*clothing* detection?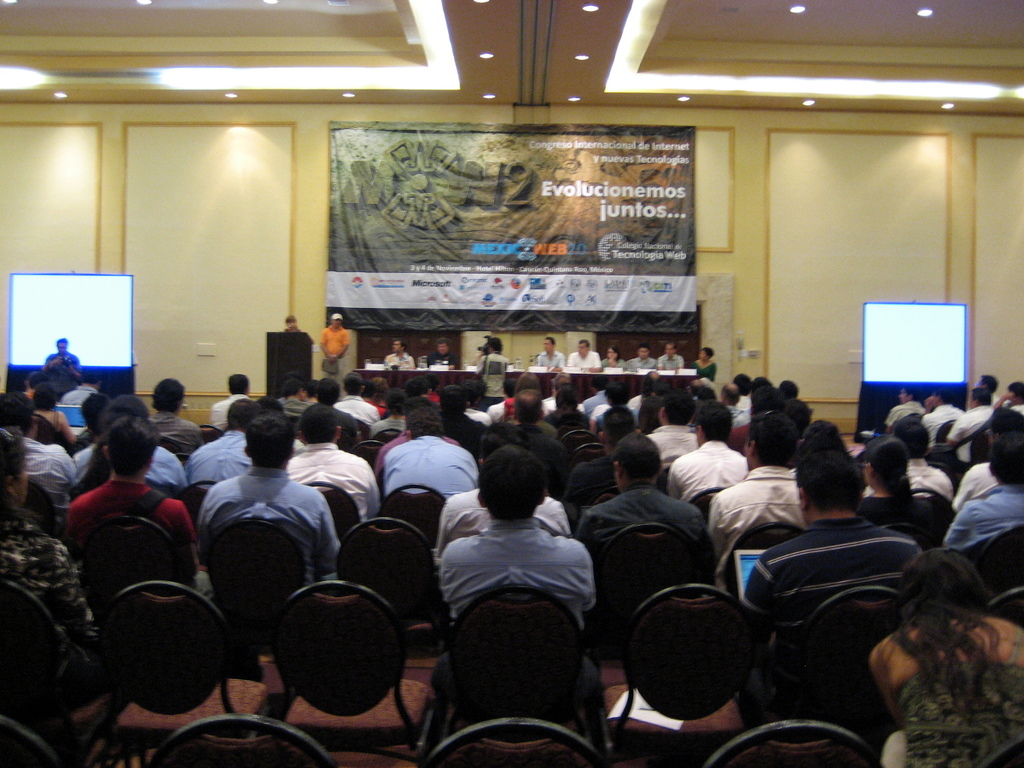
Rect(192, 430, 251, 486)
